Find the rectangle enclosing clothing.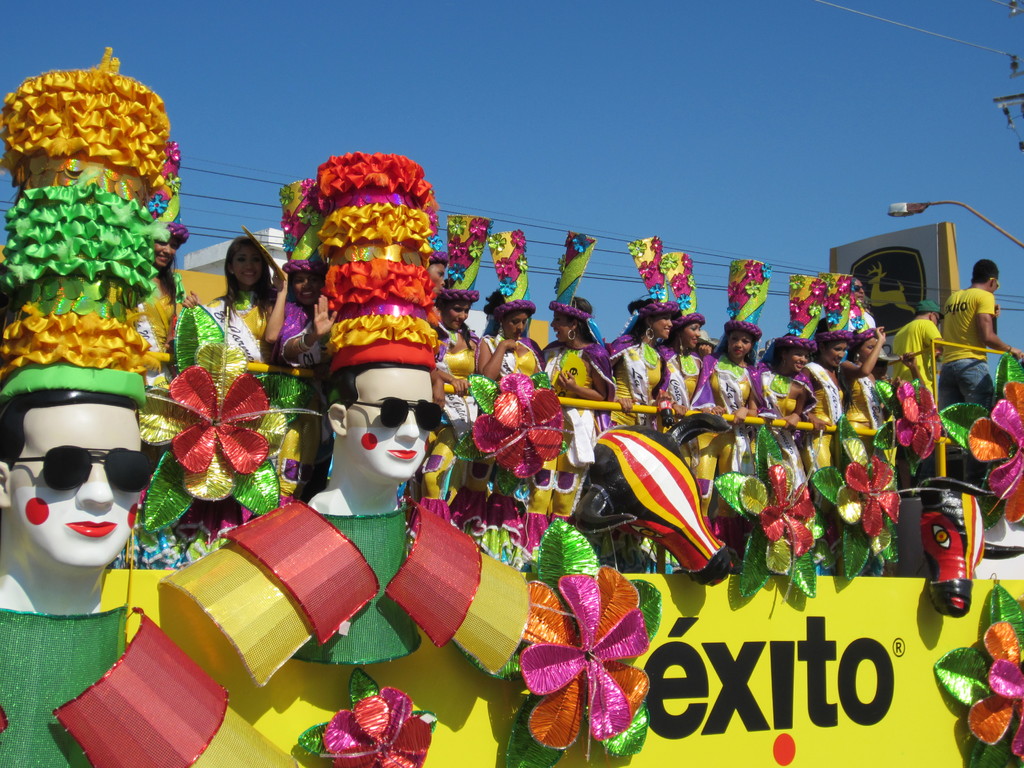
709:352:758:518.
